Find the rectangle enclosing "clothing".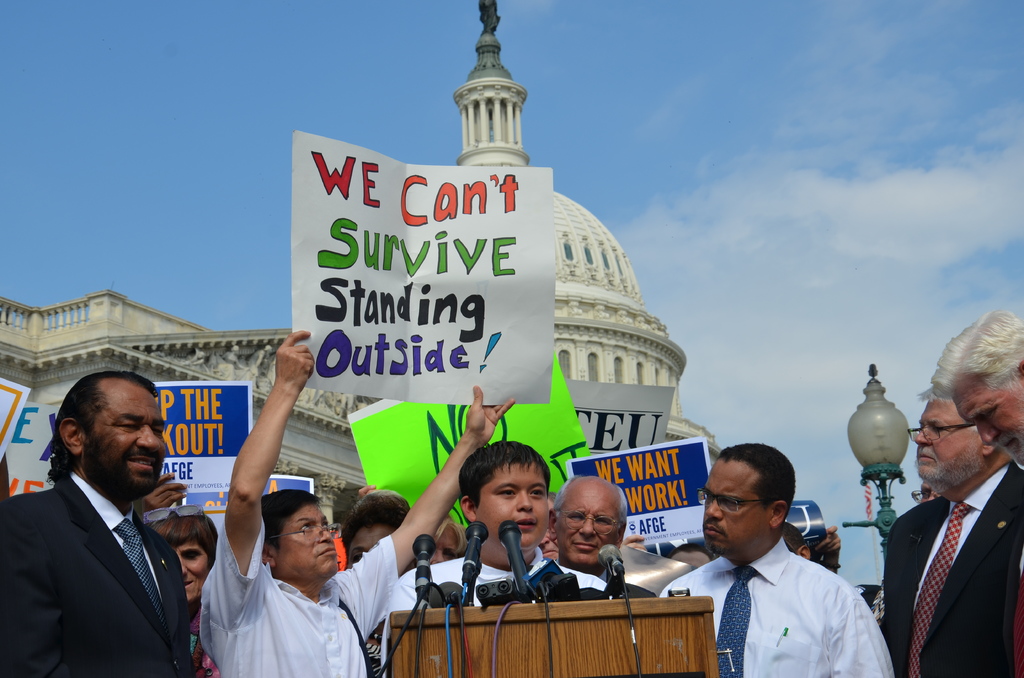
[x1=885, y1=460, x2=1023, y2=677].
